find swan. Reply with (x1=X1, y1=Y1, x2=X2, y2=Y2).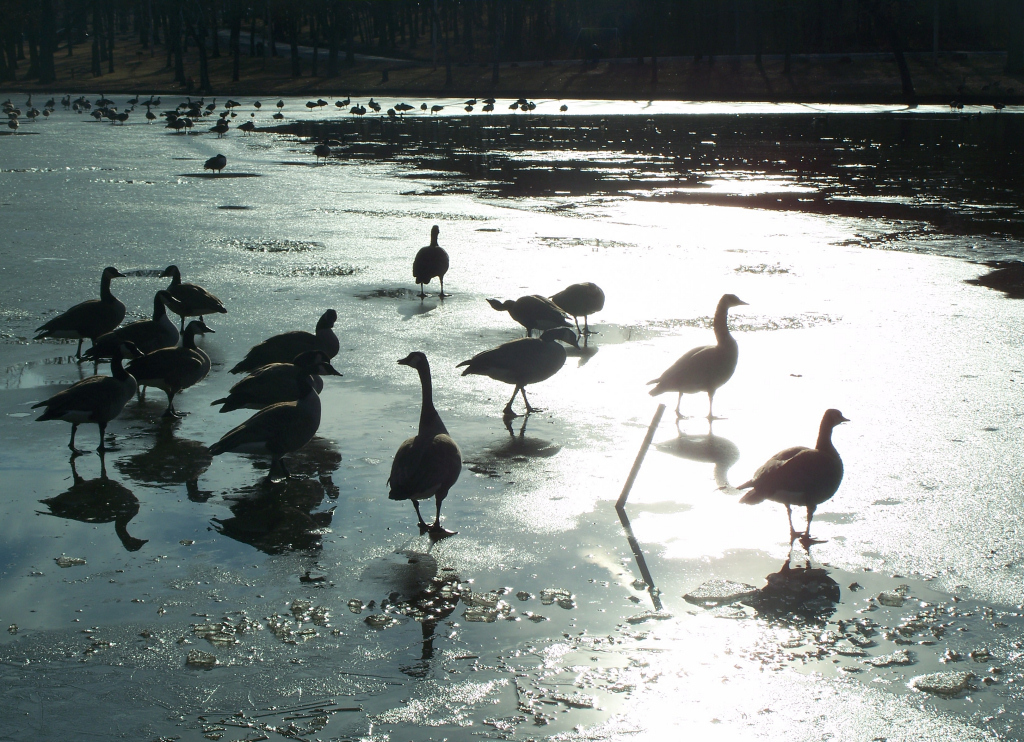
(x1=304, y1=100, x2=315, y2=108).
